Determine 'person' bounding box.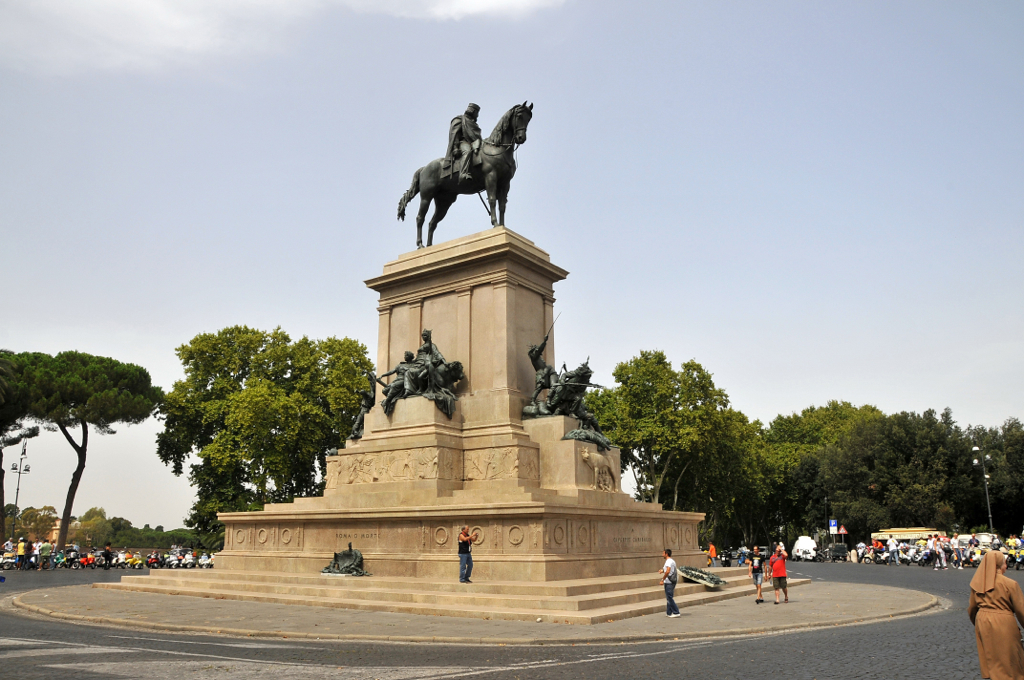
Determined: region(704, 540, 720, 568).
